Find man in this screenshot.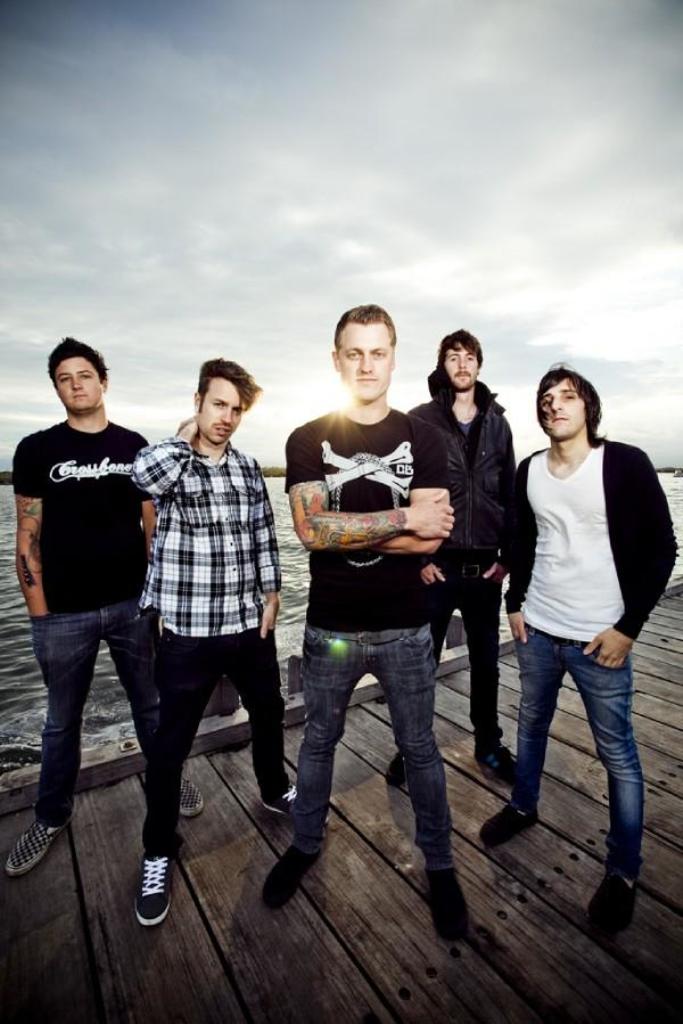
The bounding box for man is [x1=0, y1=329, x2=205, y2=875].
